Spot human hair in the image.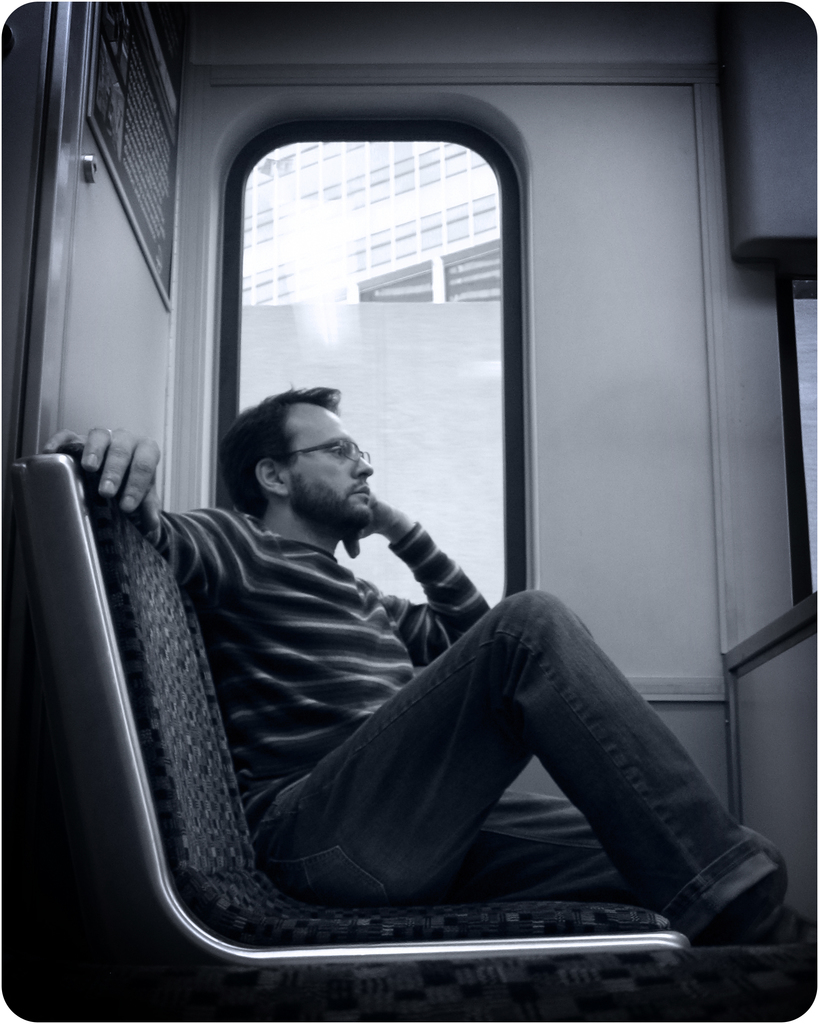
human hair found at left=223, top=380, right=350, bottom=487.
